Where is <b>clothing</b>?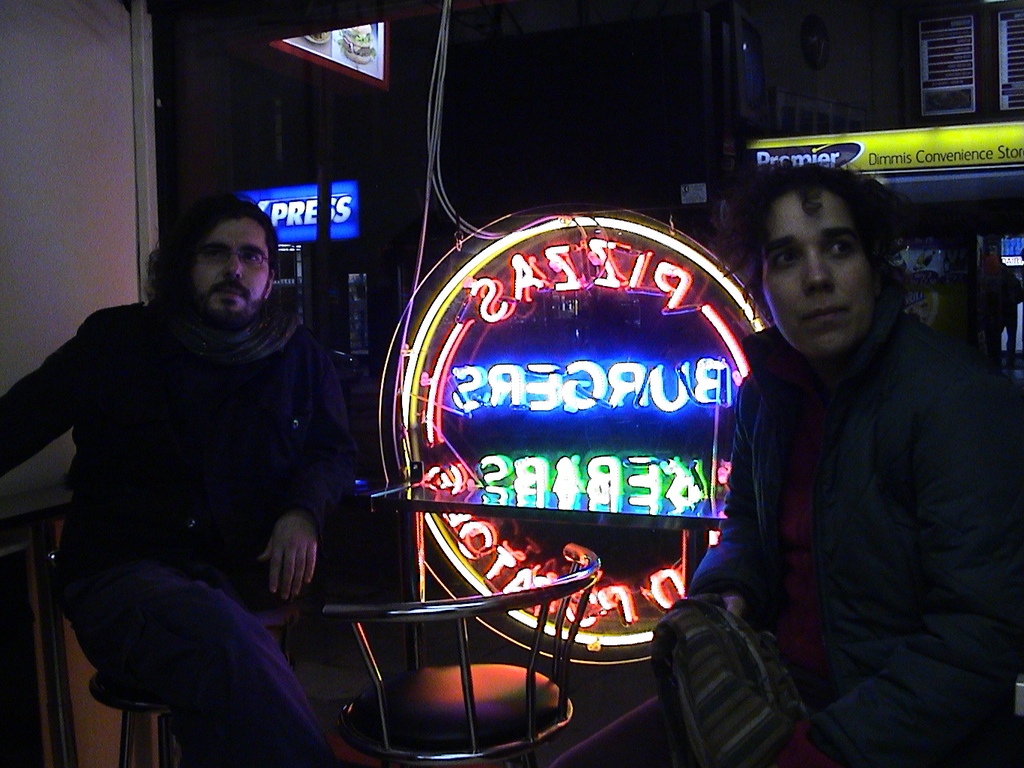
[left=547, top=286, right=1023, bottom=767].
